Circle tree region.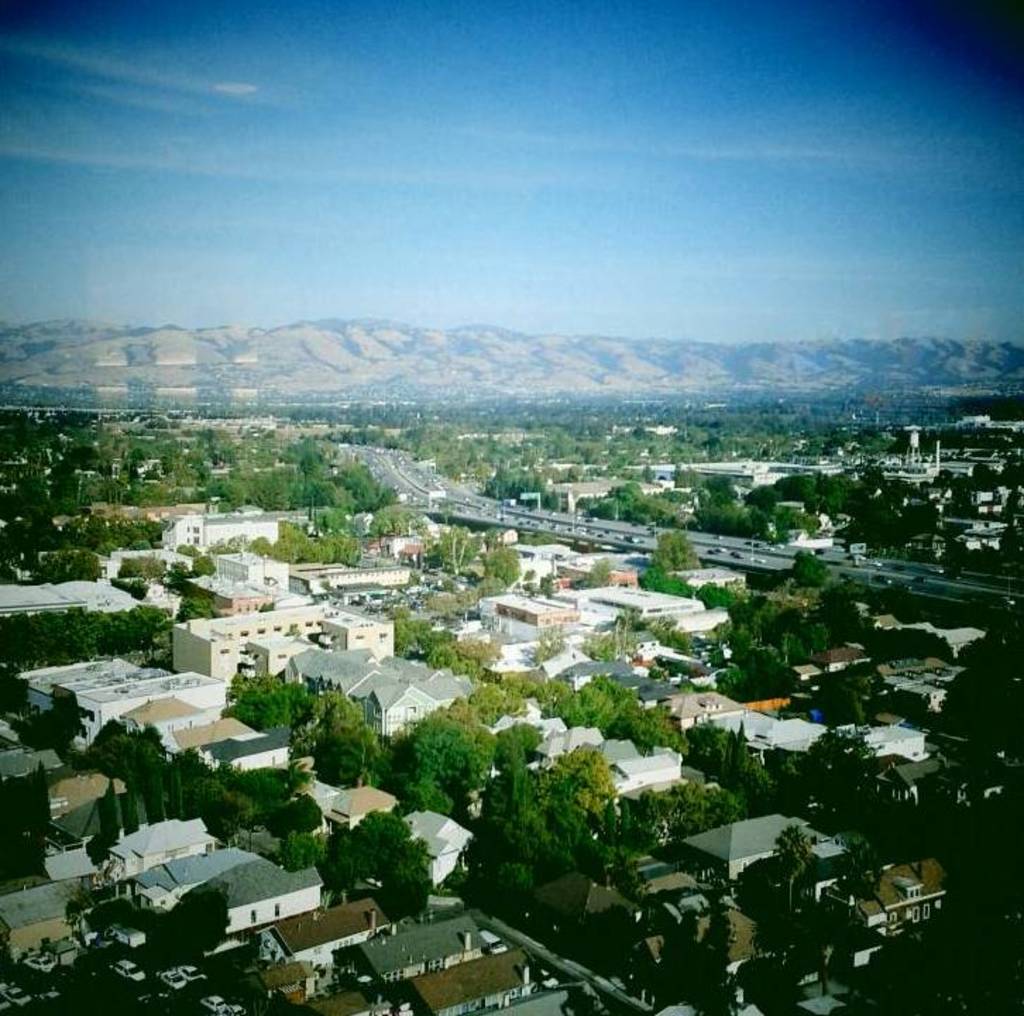
Region: <box>513,474,561,502</box>.
